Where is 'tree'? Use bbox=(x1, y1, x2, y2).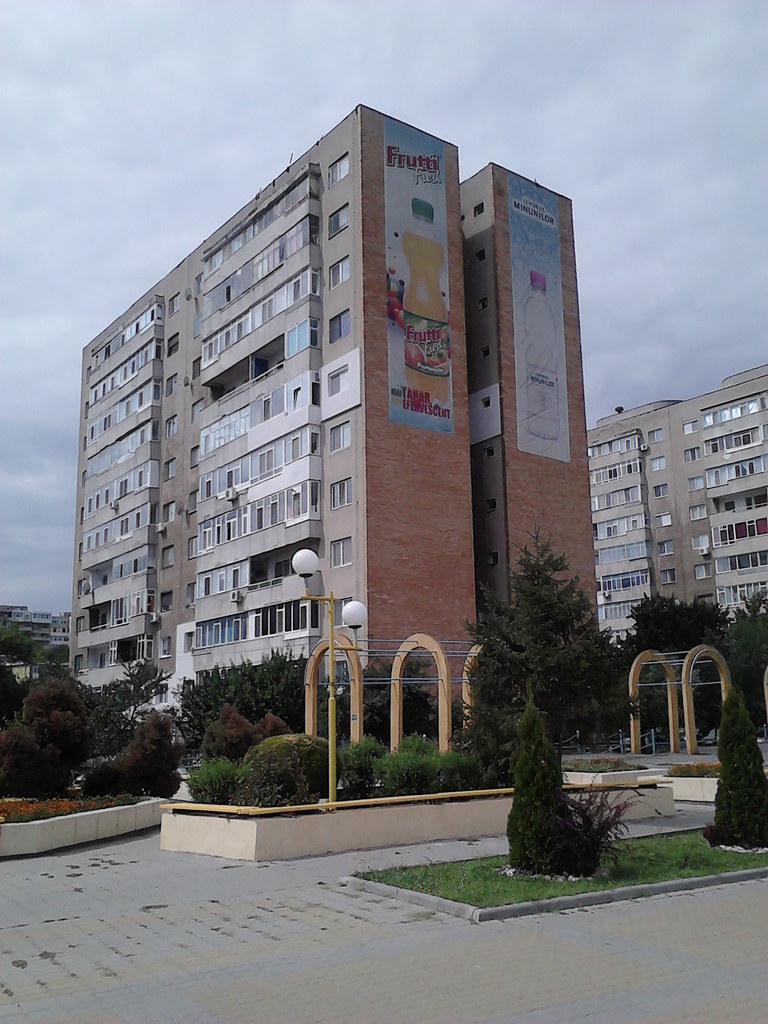
bbox=(621, 593, 767, 753).
